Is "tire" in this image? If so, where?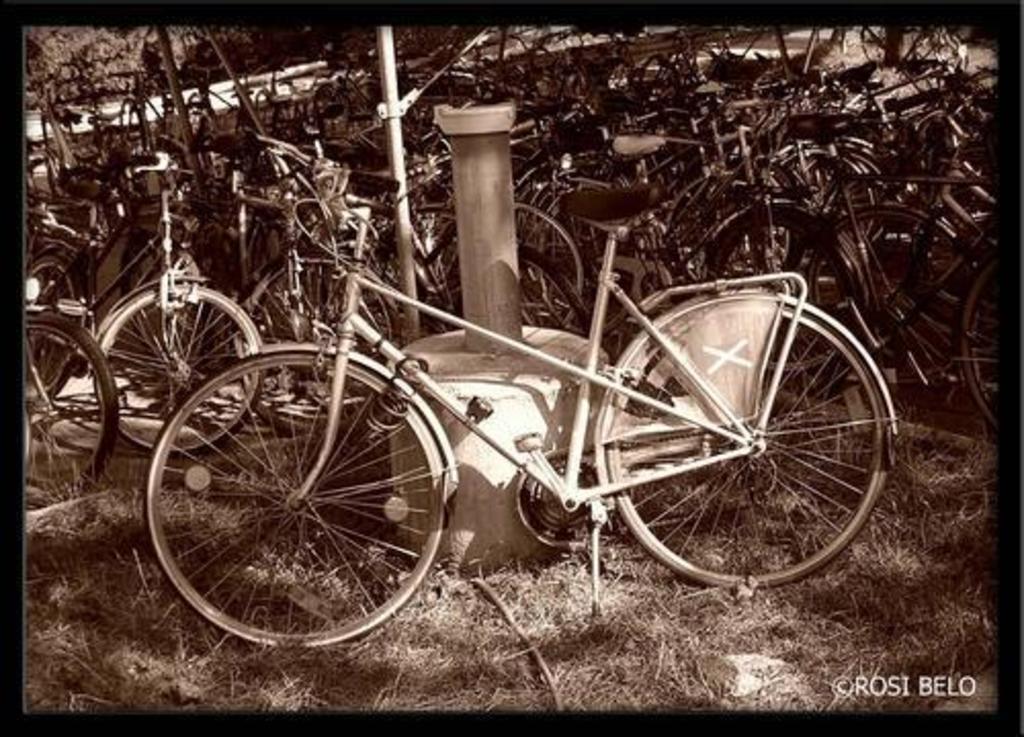
Yes, at [705, 207, 862, 385].
